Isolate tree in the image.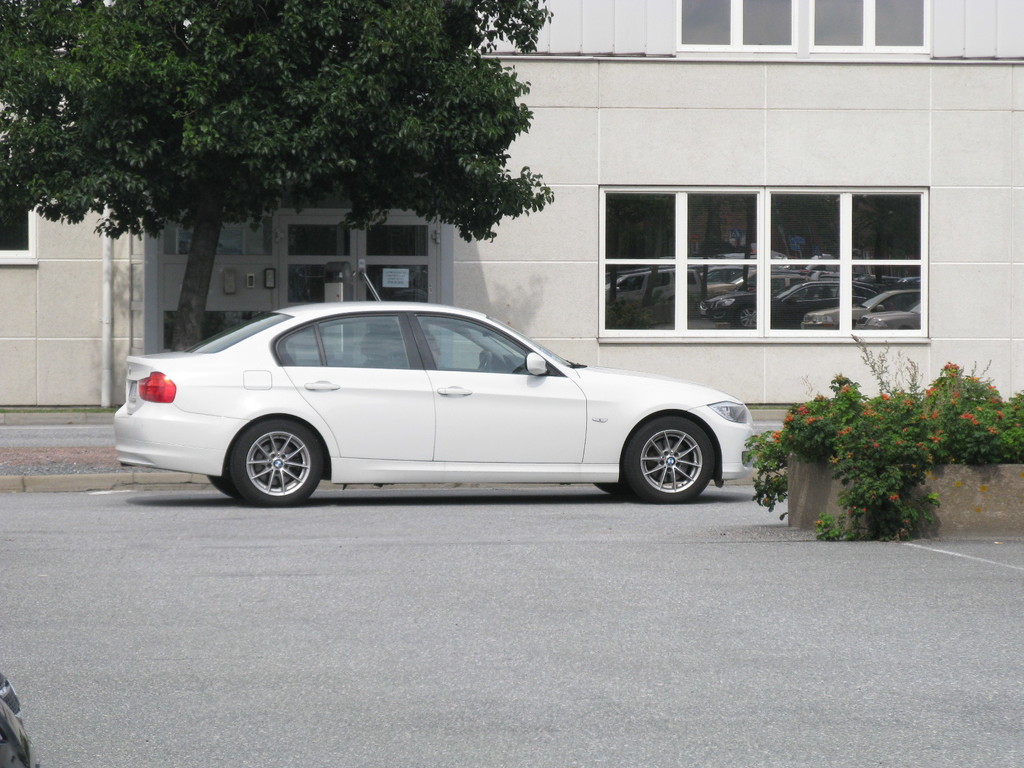
Isolated region: [770,362,983,531].
